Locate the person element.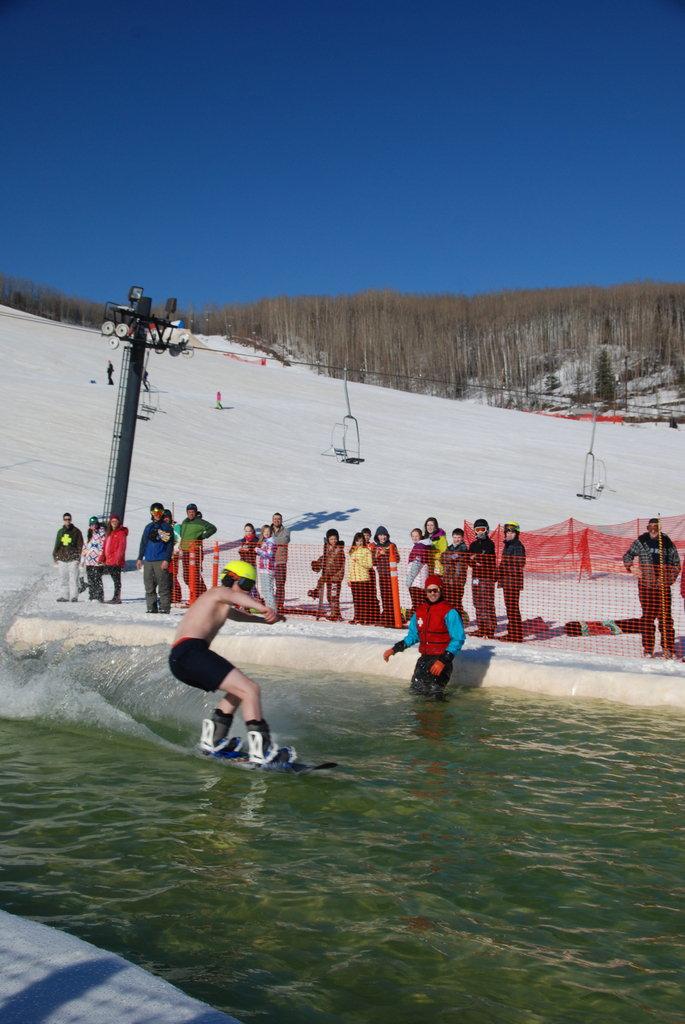
Element bbox: x1=384, y1=579, x2=468, y2=694.
